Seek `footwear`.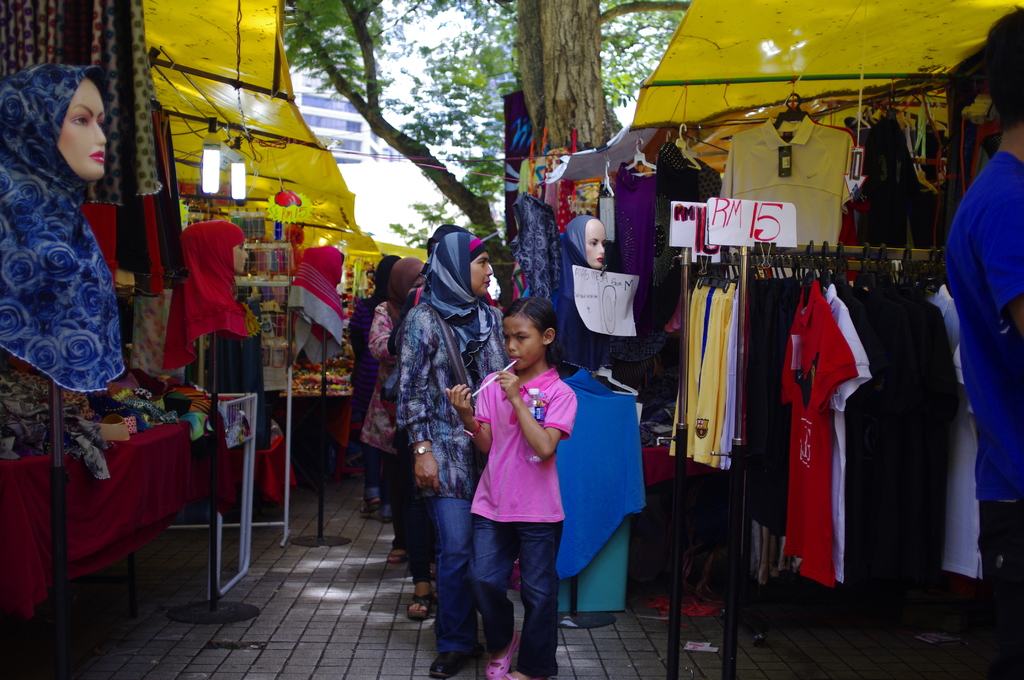
386,542,410,570.
